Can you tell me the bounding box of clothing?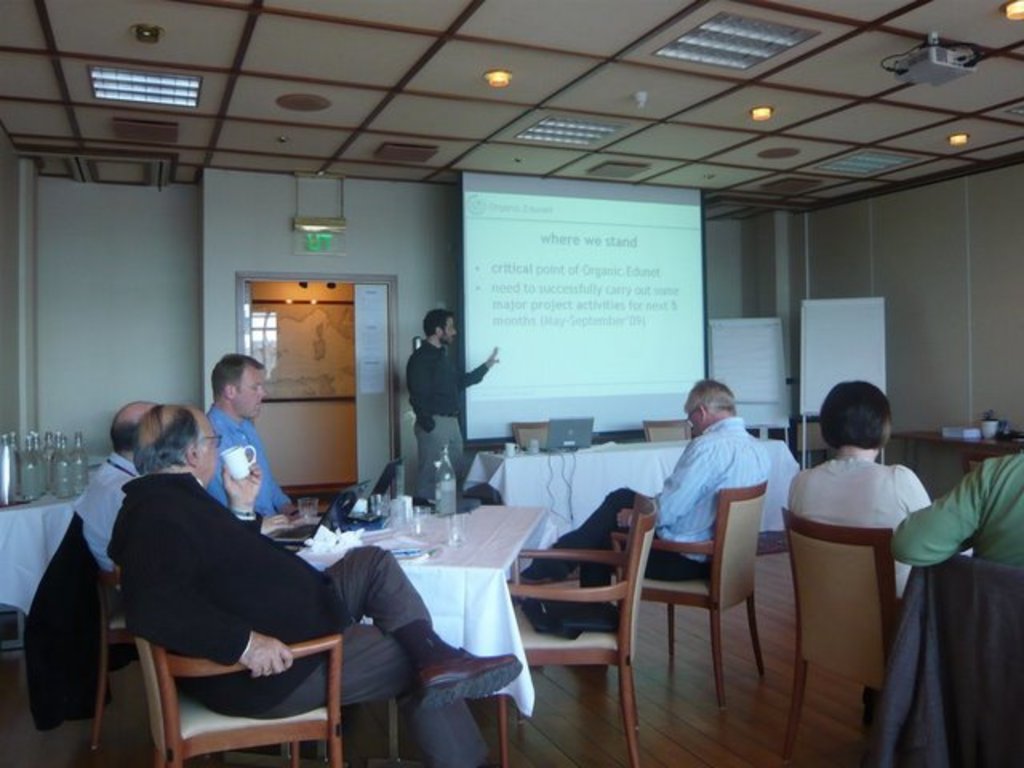
(782, 450, 939, 589).
